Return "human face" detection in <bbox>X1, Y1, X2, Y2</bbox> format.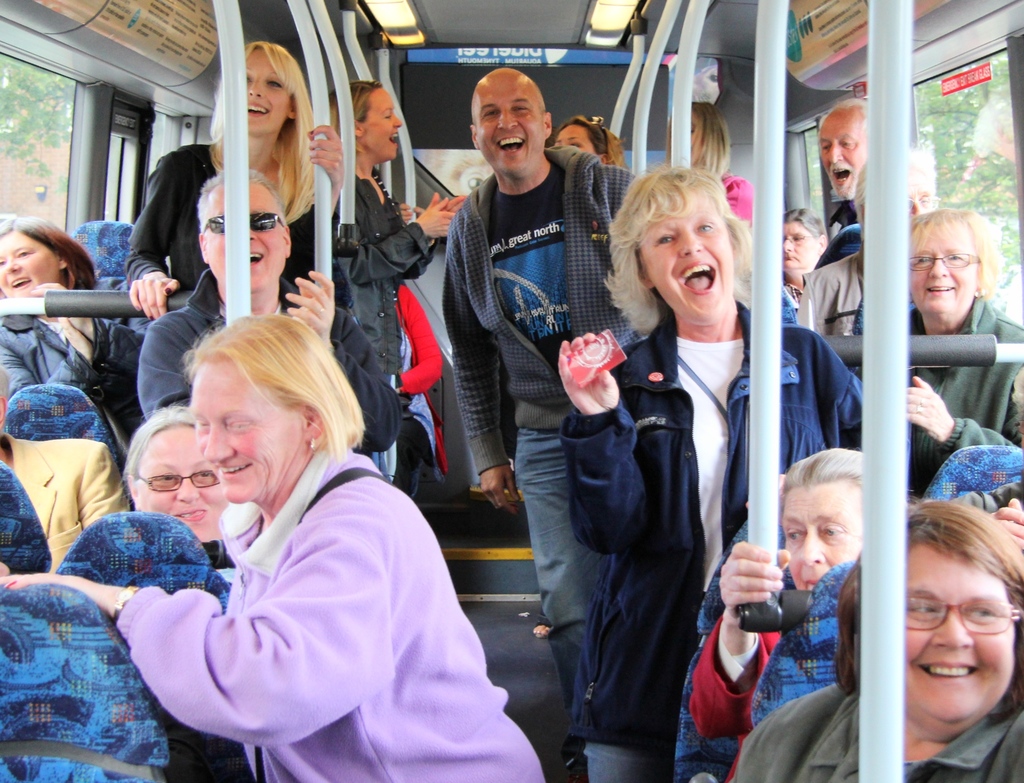
<bbox>908, 544, 1012, 720</bbox>.
